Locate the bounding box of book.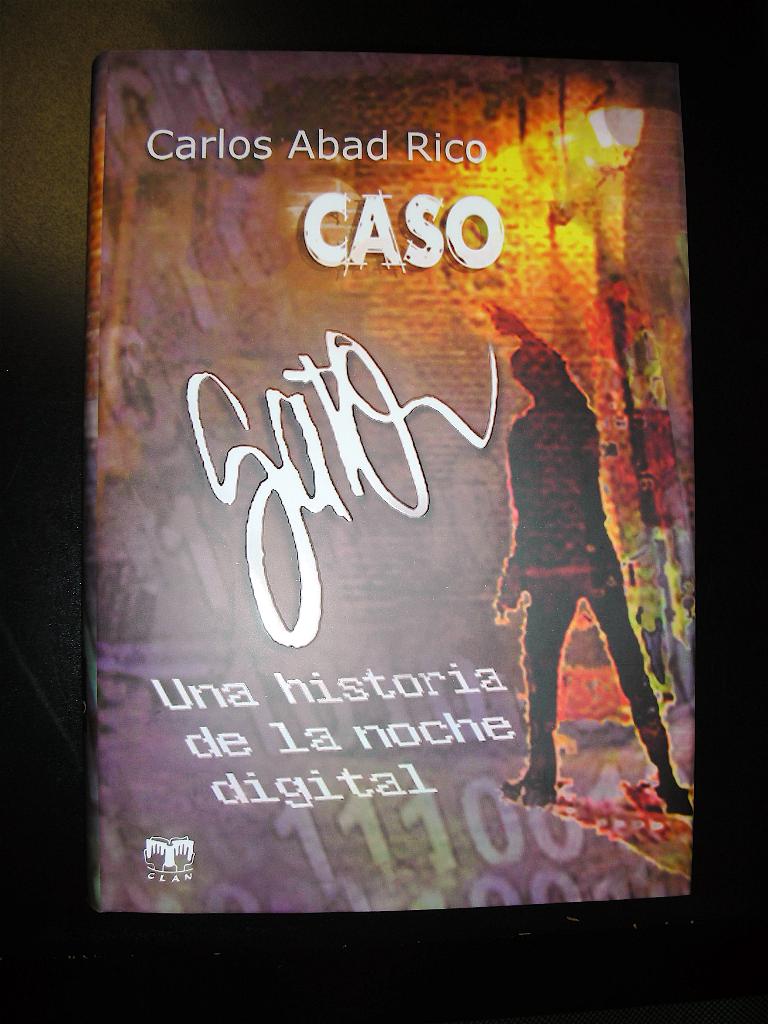
Bounding box: region(86, 49, 696, 924).
